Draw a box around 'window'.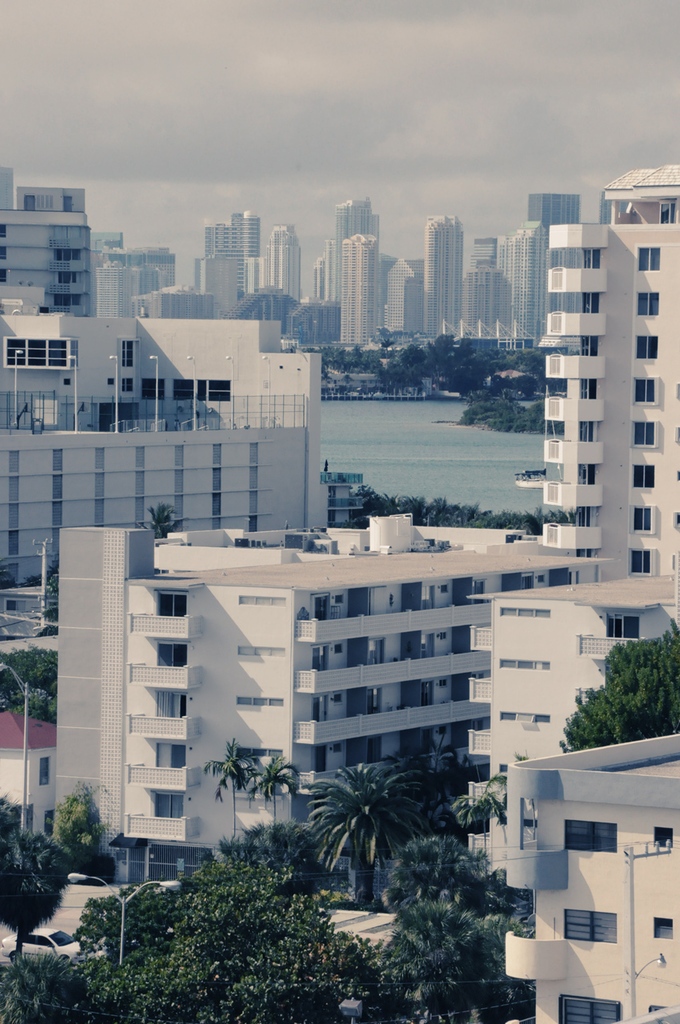
x1=174 y1=378 x2=234 y2=400.
